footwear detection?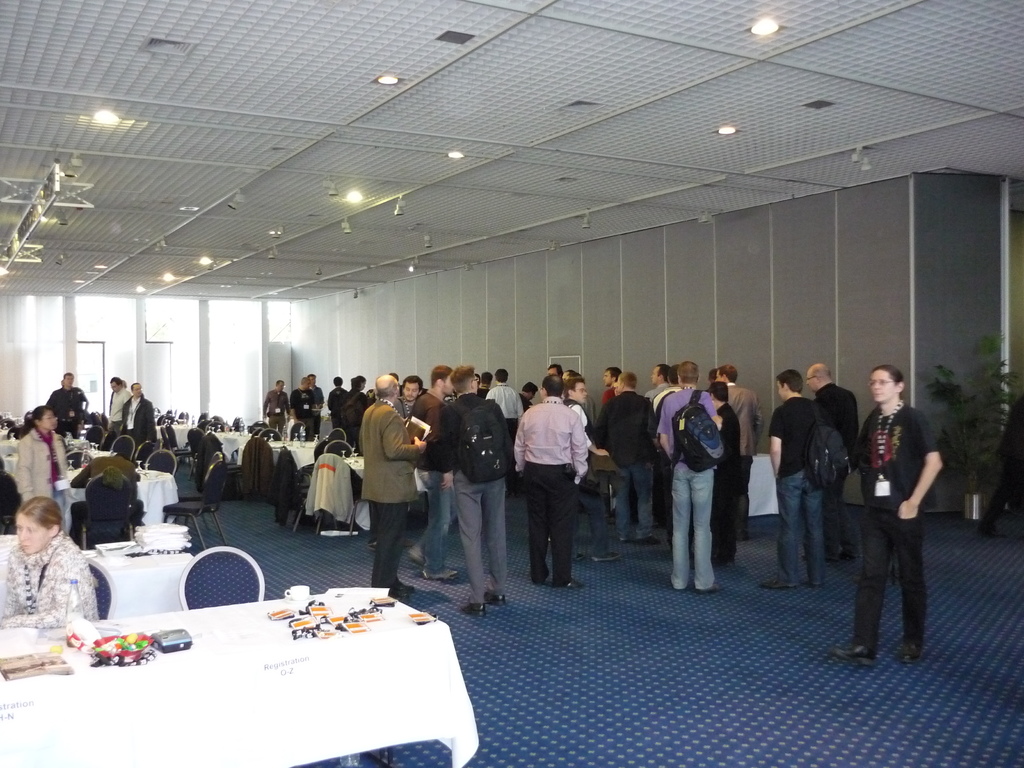
bbox=(806, 573, 822, 587)
